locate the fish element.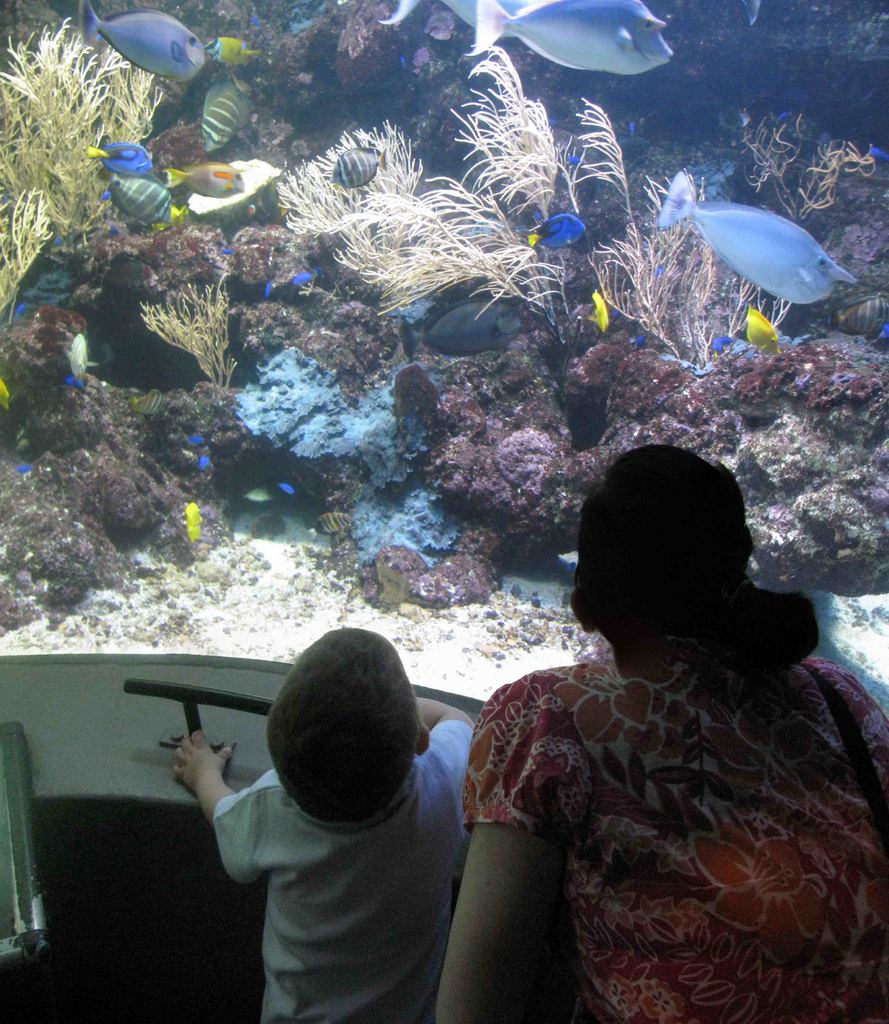
Element bbox: (161,154,246,198).
